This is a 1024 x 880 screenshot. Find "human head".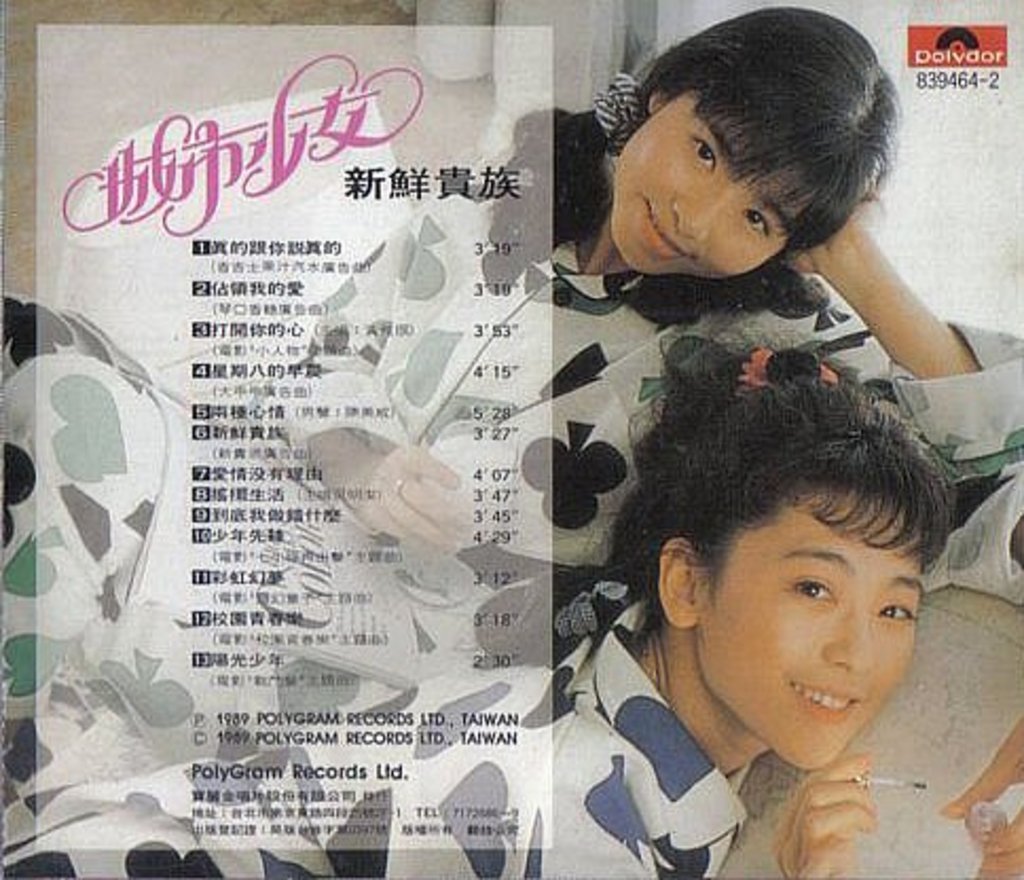
Bounding box: crop(595, 19, 918, 294).
